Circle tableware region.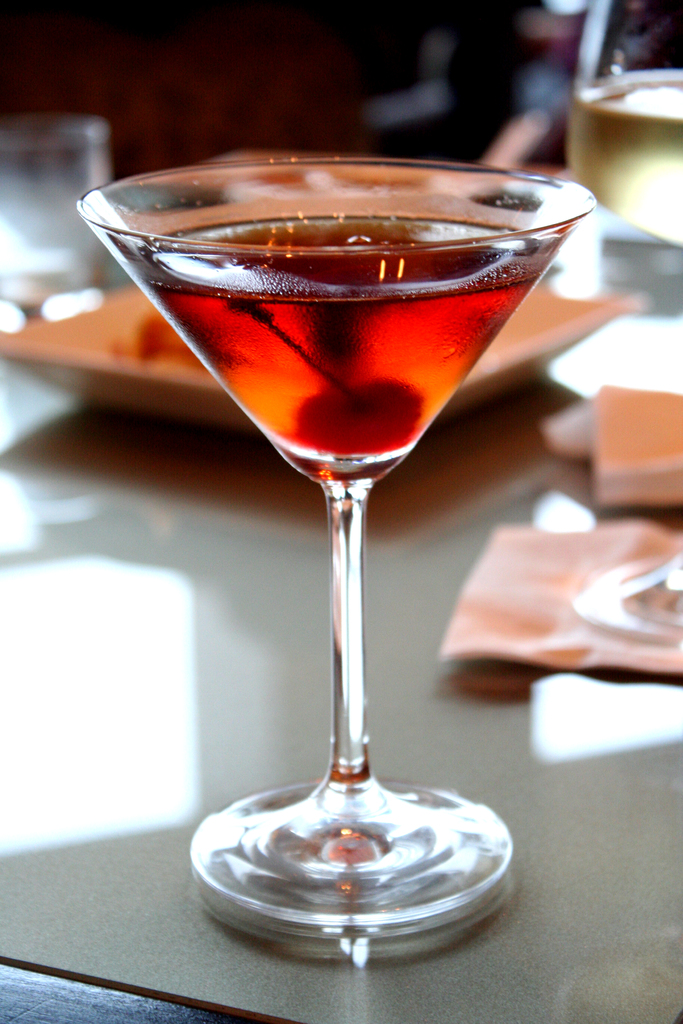
Region: region(0, 278, 644, 447).
